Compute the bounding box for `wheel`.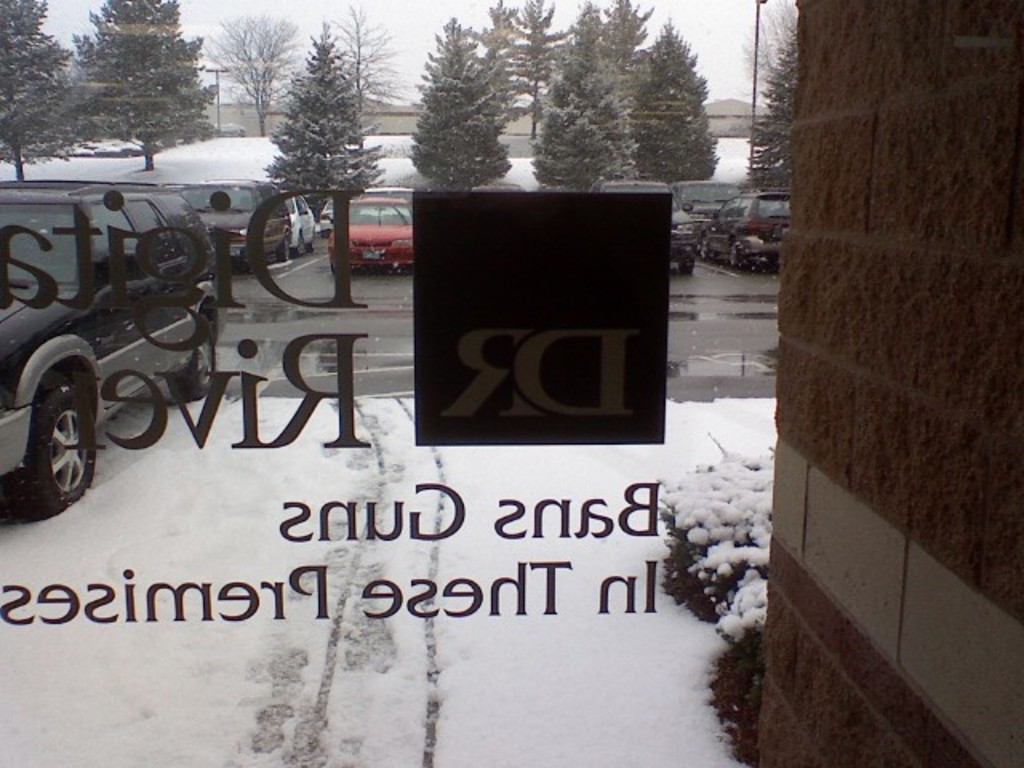
left=307, top=237, right=315, bottom=256.
